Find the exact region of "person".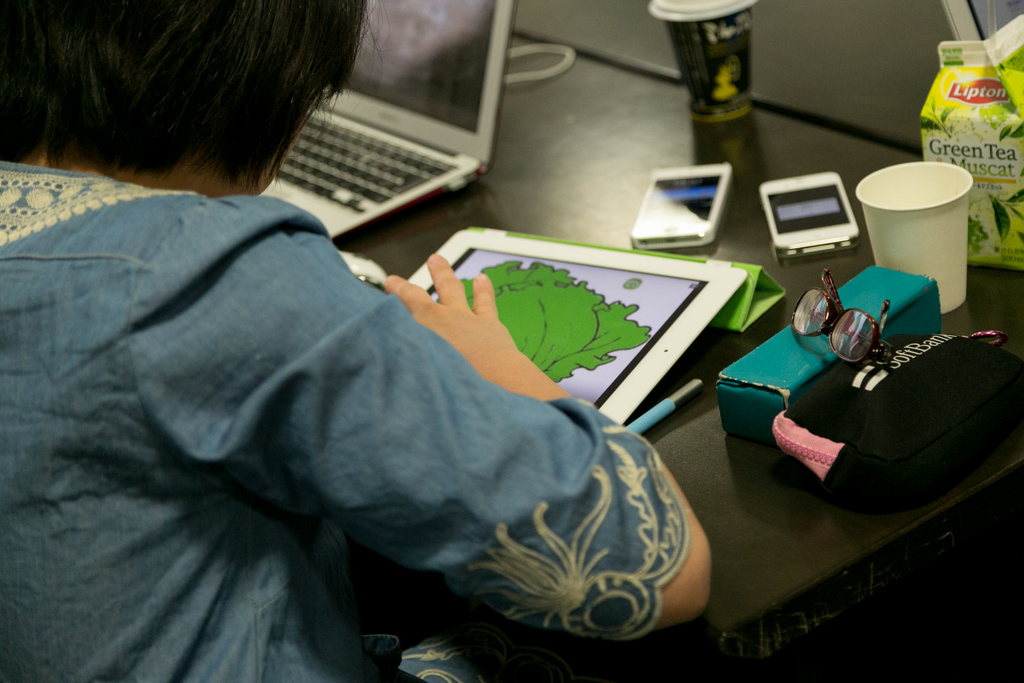
Exact region: (52,28,744,662).
